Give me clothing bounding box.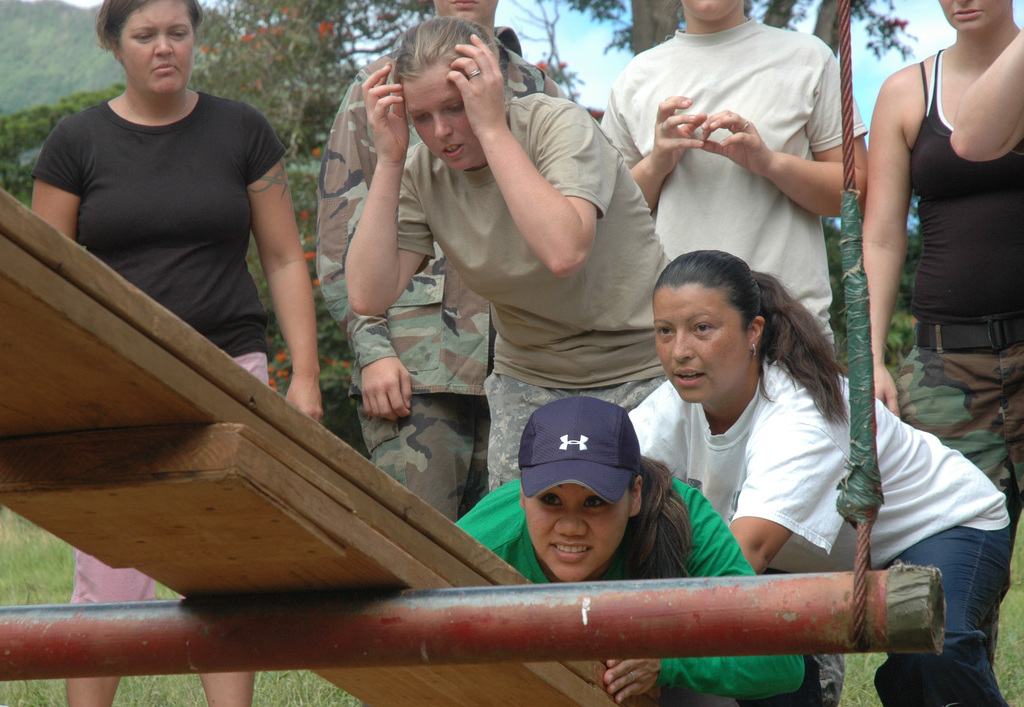
(318, 44, 557, 522).
